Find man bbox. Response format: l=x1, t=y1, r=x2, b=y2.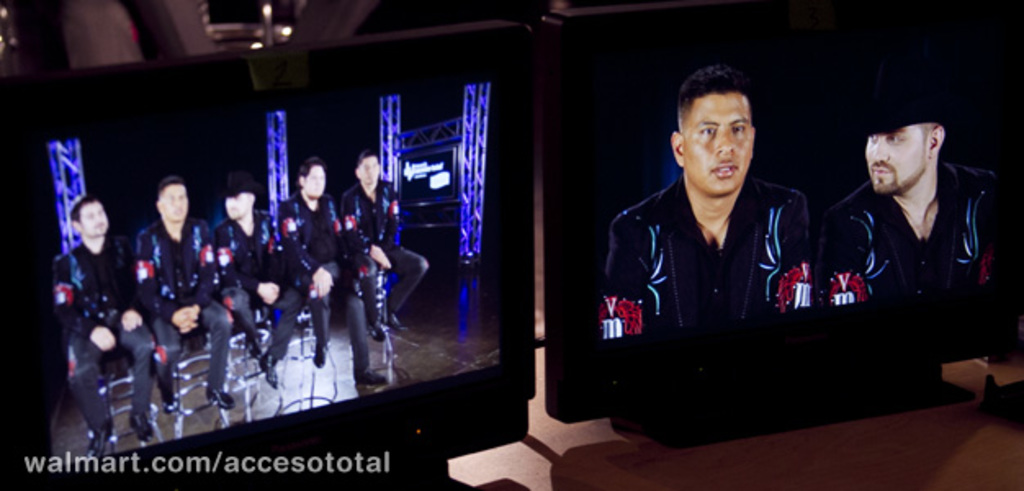
l=280, t=159, r=386, b=386.
